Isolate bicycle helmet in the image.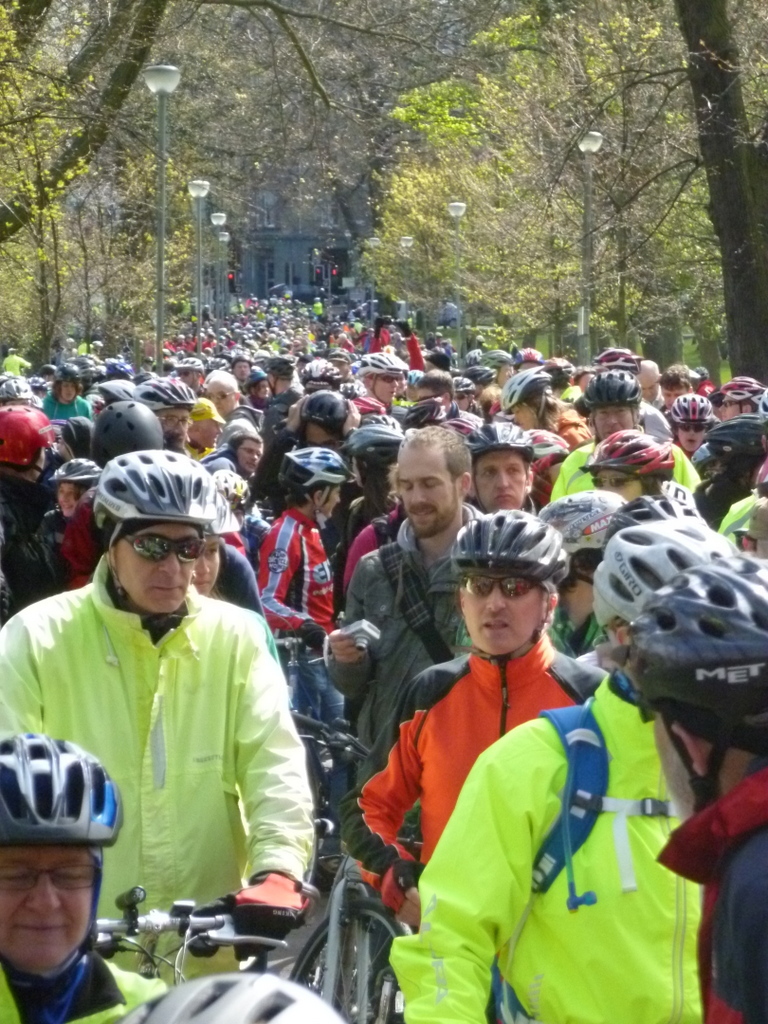
Isolated region: 621 553 766 729.
